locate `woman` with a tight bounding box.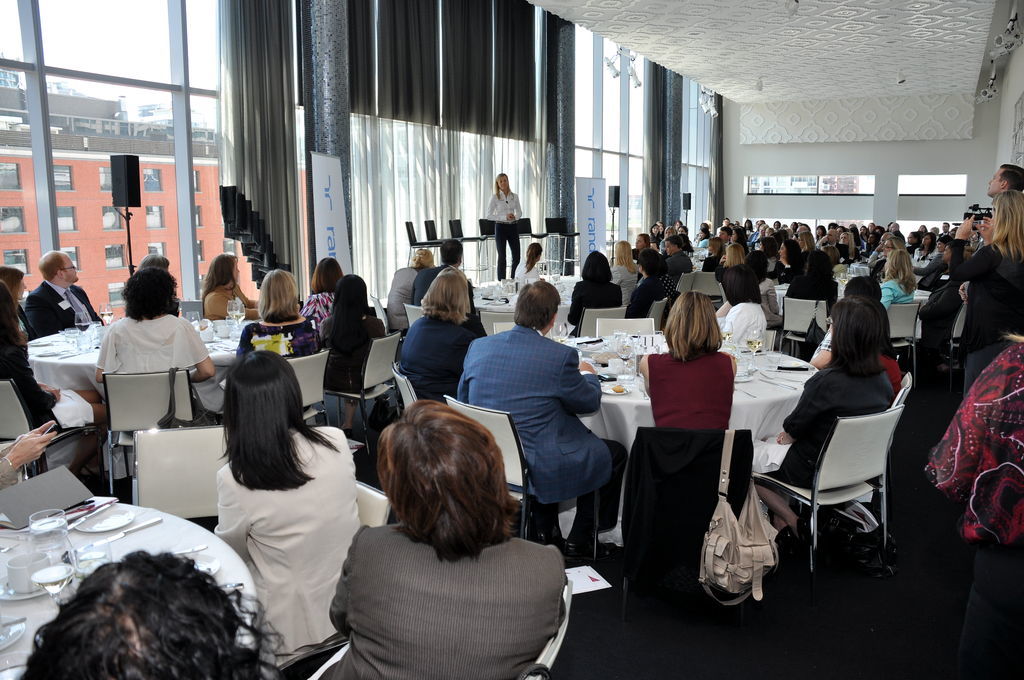
638:291:739:441.
